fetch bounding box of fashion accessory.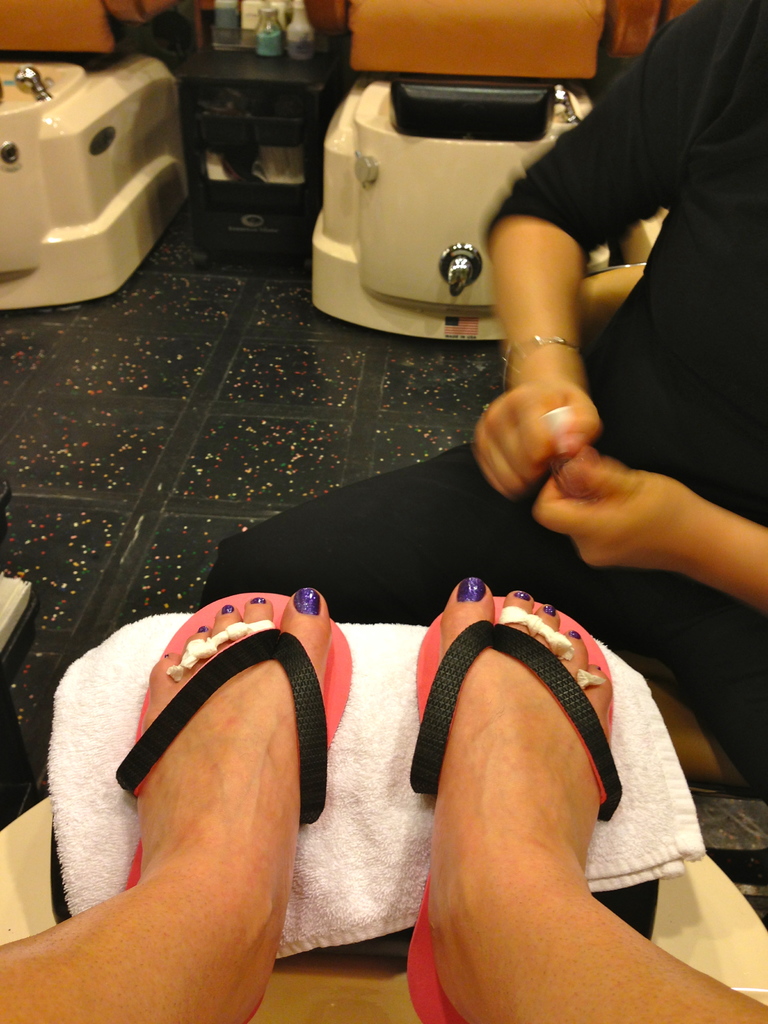
Bbox: <box>541,604,554,616</box>.
